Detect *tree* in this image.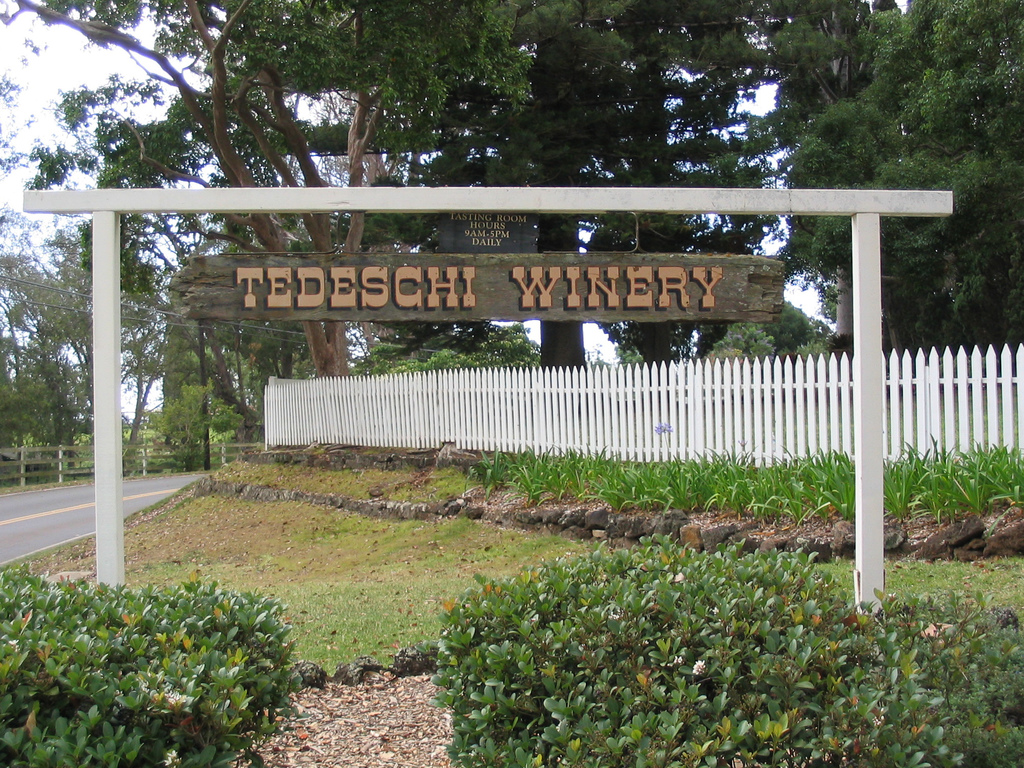
Detection: crop(65, 235, 222, 480).
